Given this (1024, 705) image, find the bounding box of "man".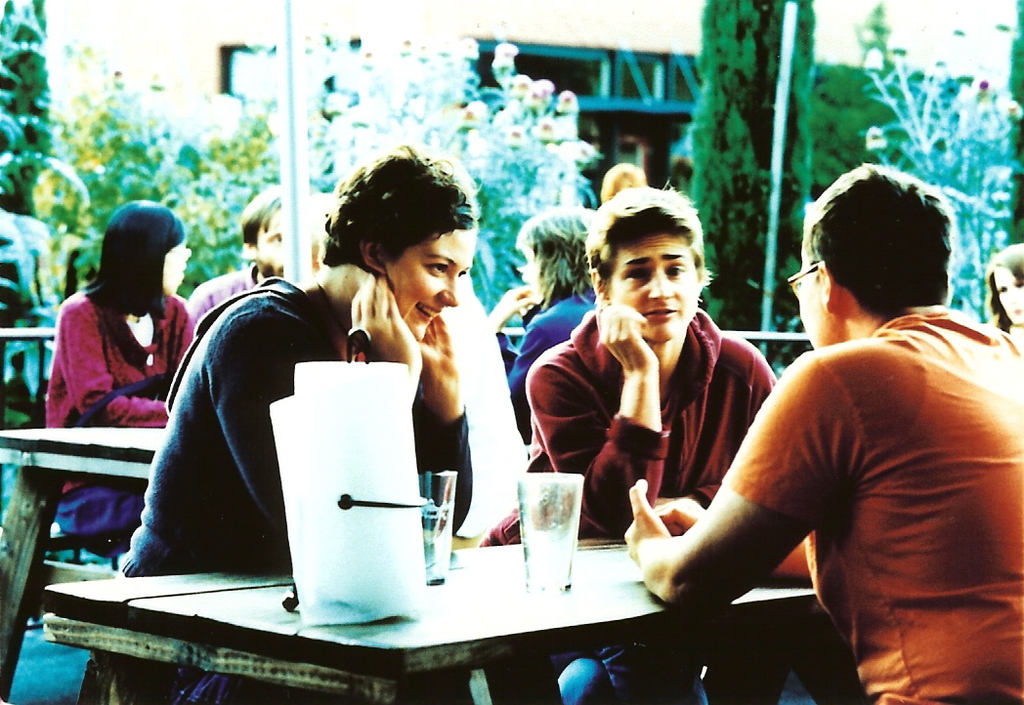
pyautogui.locateOnScreen(619, 164, 991, 679).
